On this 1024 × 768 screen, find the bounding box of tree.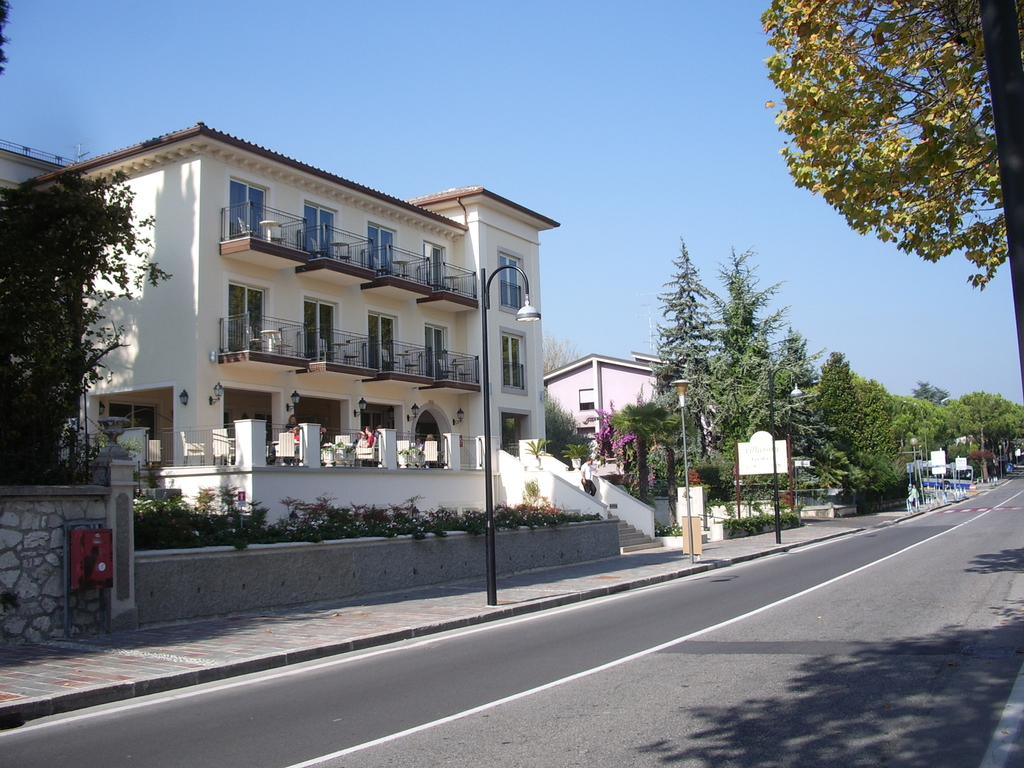
Bounding box: box=[0, 0, 13, 76].
